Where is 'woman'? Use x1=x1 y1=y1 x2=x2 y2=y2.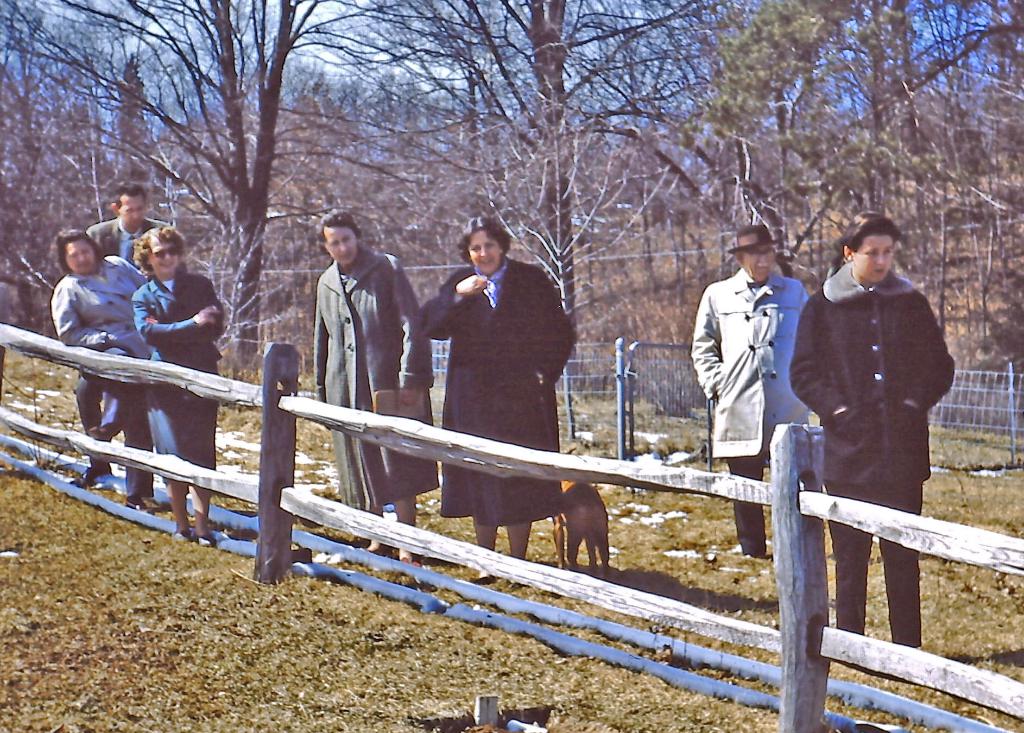
x1=51 y1=232 x2=158 y2=510.
